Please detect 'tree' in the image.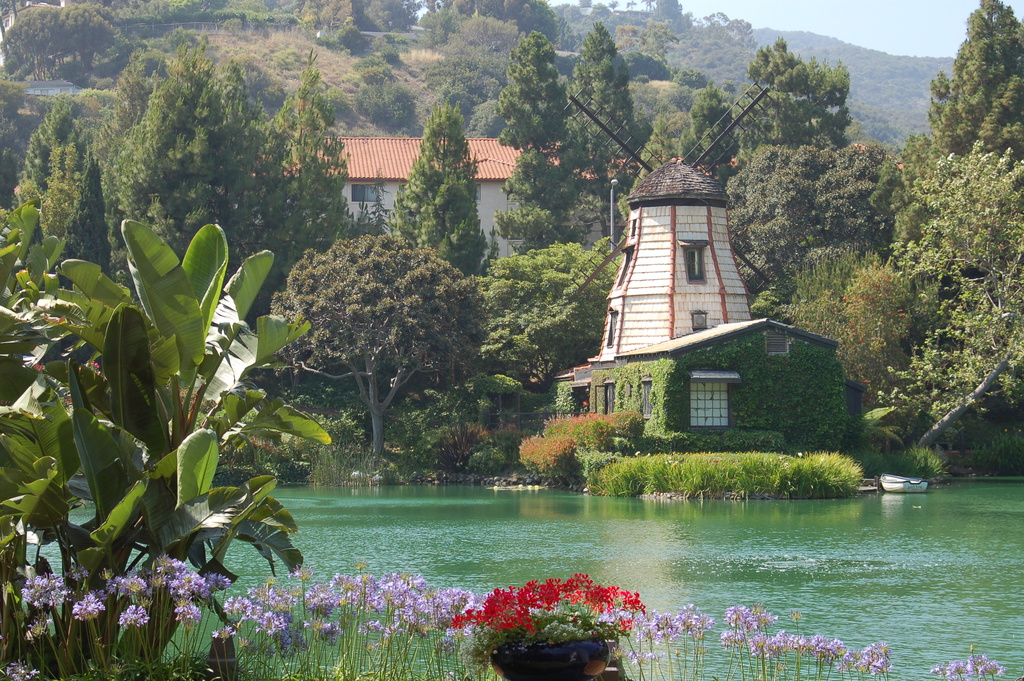
pyautogui.locateOnScreen(257, 196, 525, 472).
